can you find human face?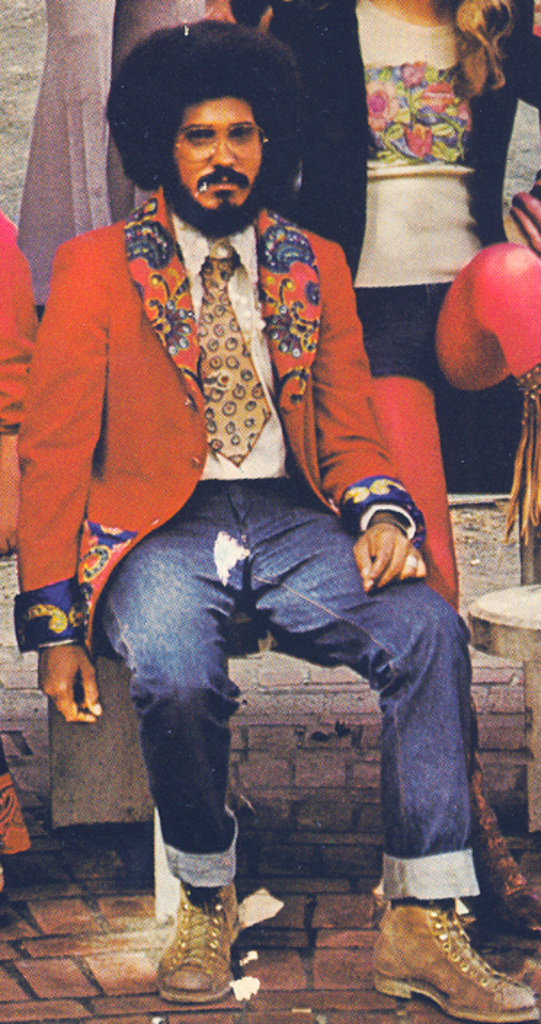
Yes, bounding box: bbox(170, 97, 279, 241).
